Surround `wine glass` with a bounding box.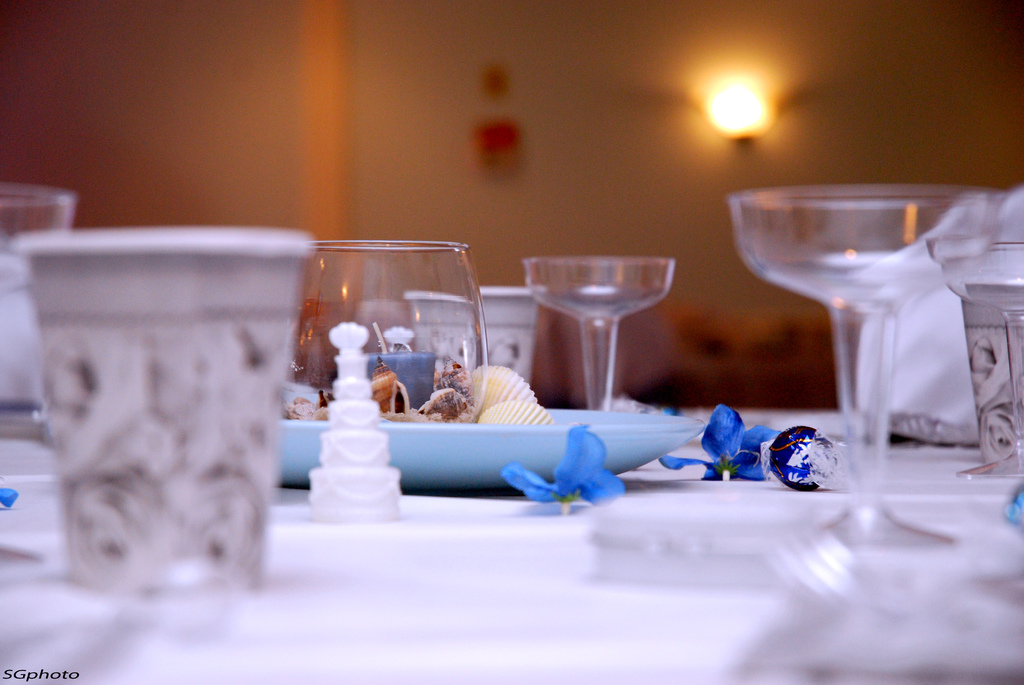
l=524, t=258, r=672, b=413.
